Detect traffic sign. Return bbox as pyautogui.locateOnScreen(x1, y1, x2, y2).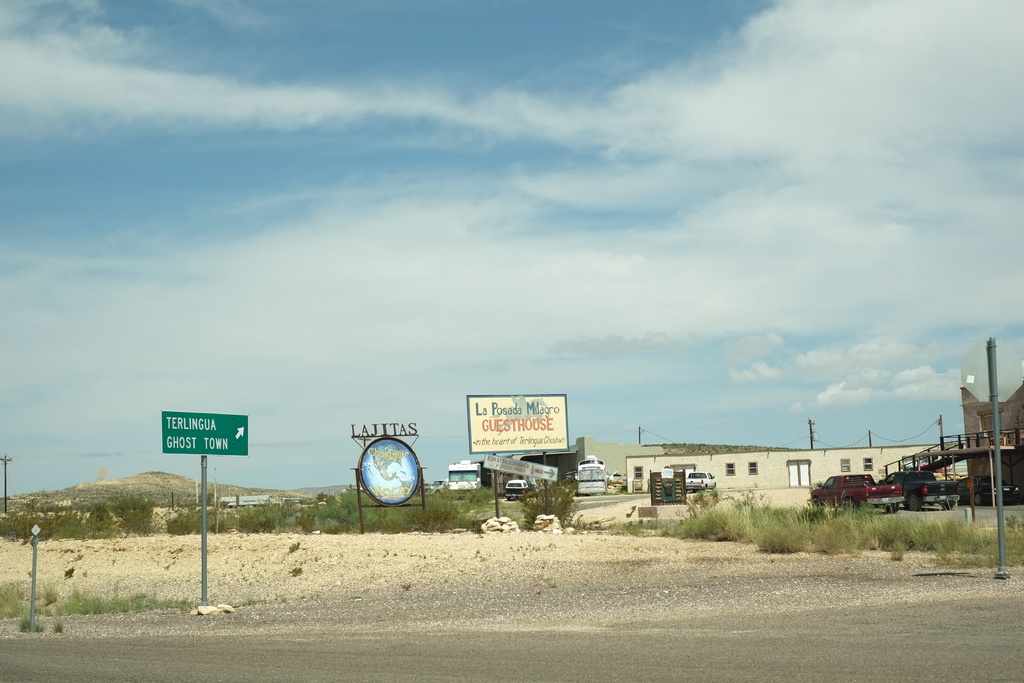
pyautogui.locateOnScreen(160, 413, 250, 457).
